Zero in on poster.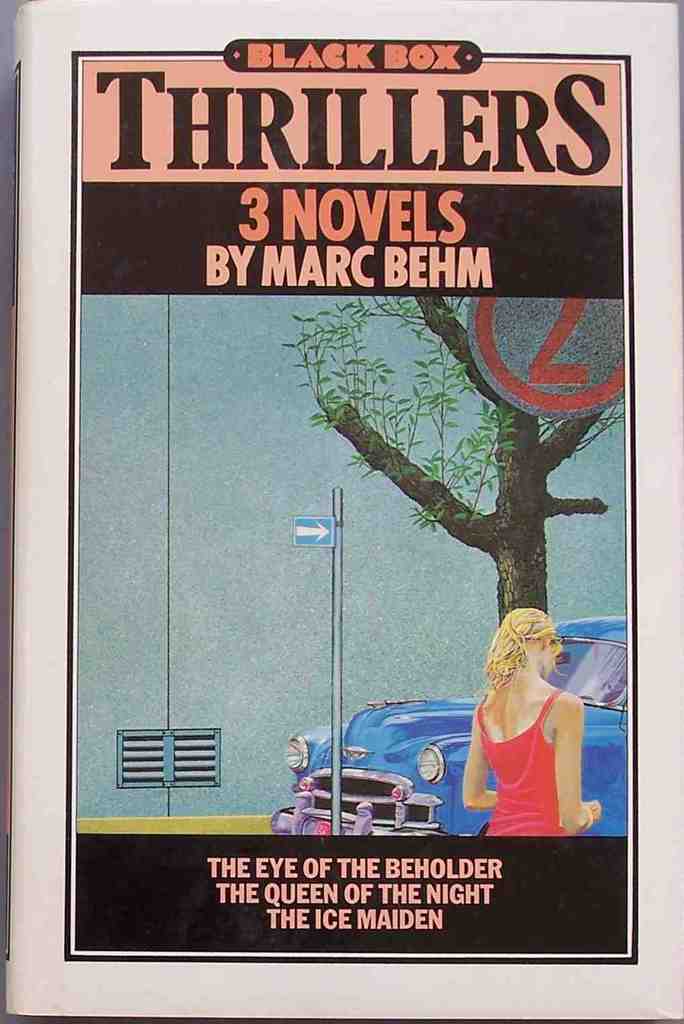
Zeroed in: box=[0, 0, 683, 1023].
